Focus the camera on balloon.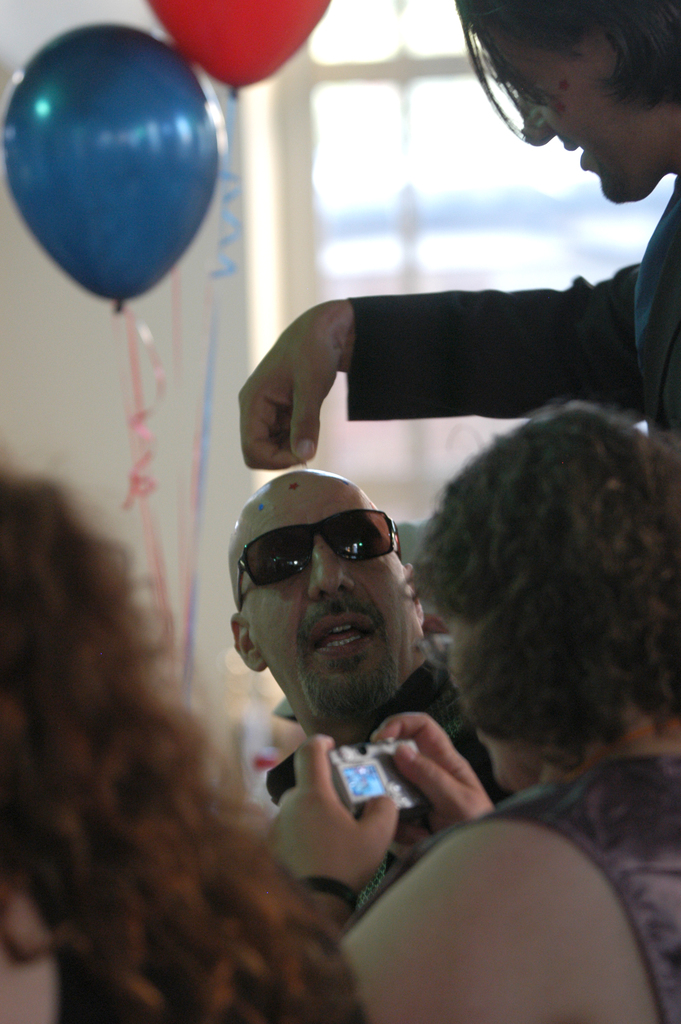
Focus region: x1=145 y1=0 x2=331 y2=95.
